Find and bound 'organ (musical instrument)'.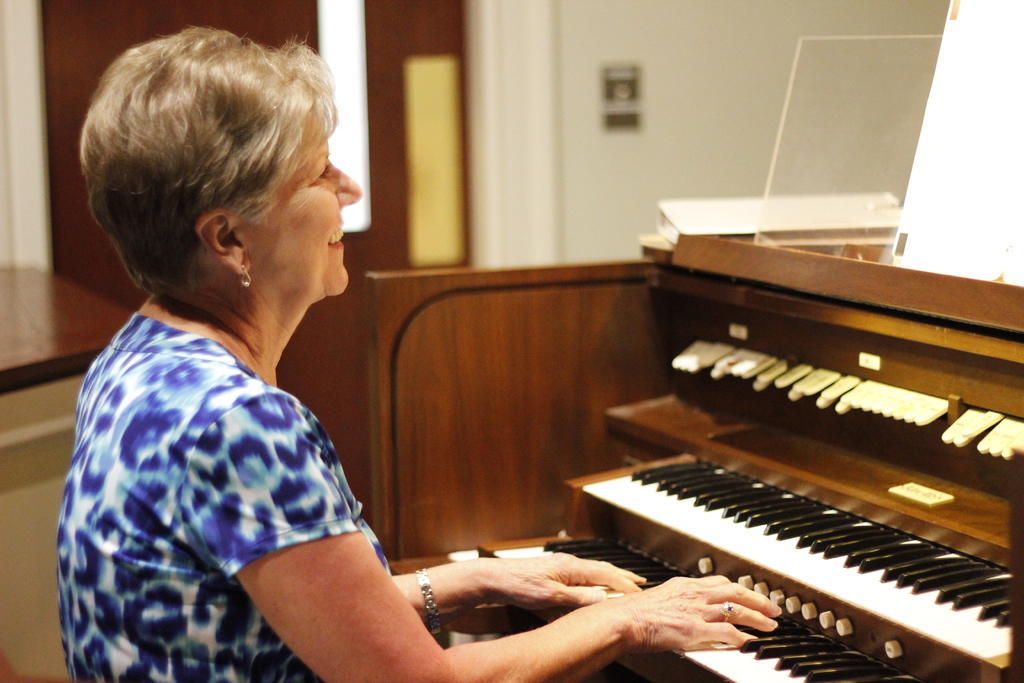
Bound: BBox(365, 231, 1023, 682).
